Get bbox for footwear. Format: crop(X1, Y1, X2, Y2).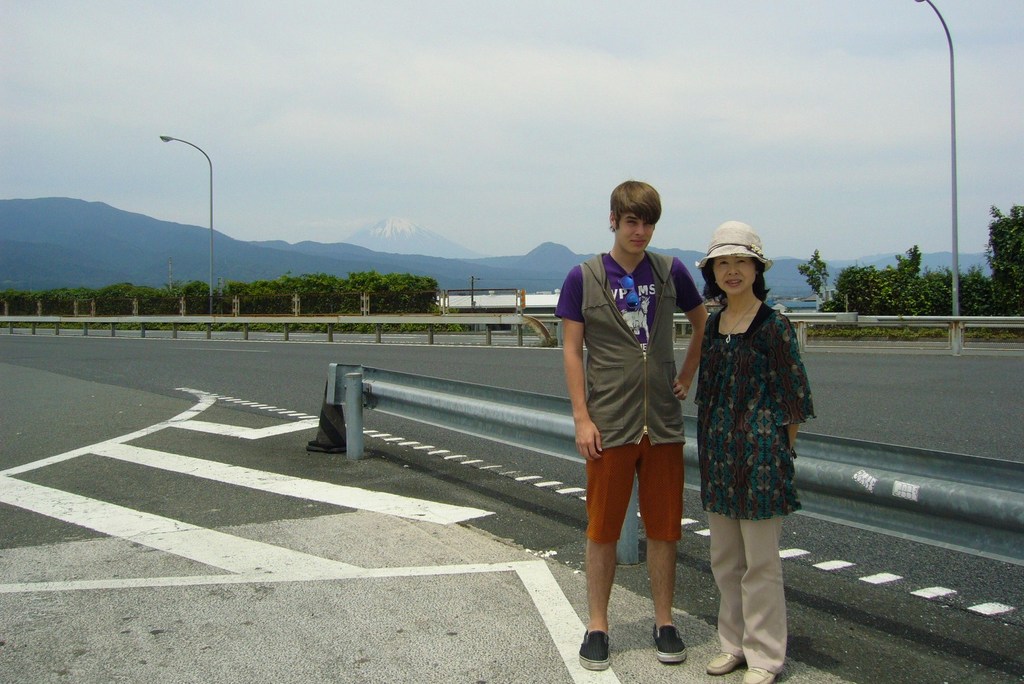
crop(741, 667, 778, 683).
